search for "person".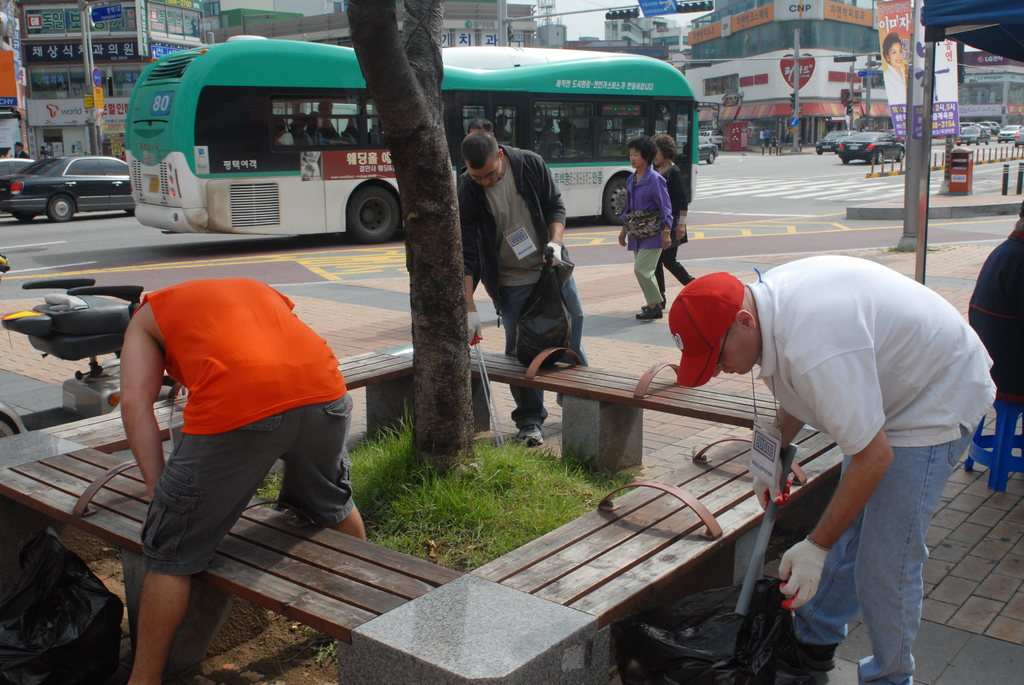
Found at x1=316, y1=98, x2=340, y2=139.
